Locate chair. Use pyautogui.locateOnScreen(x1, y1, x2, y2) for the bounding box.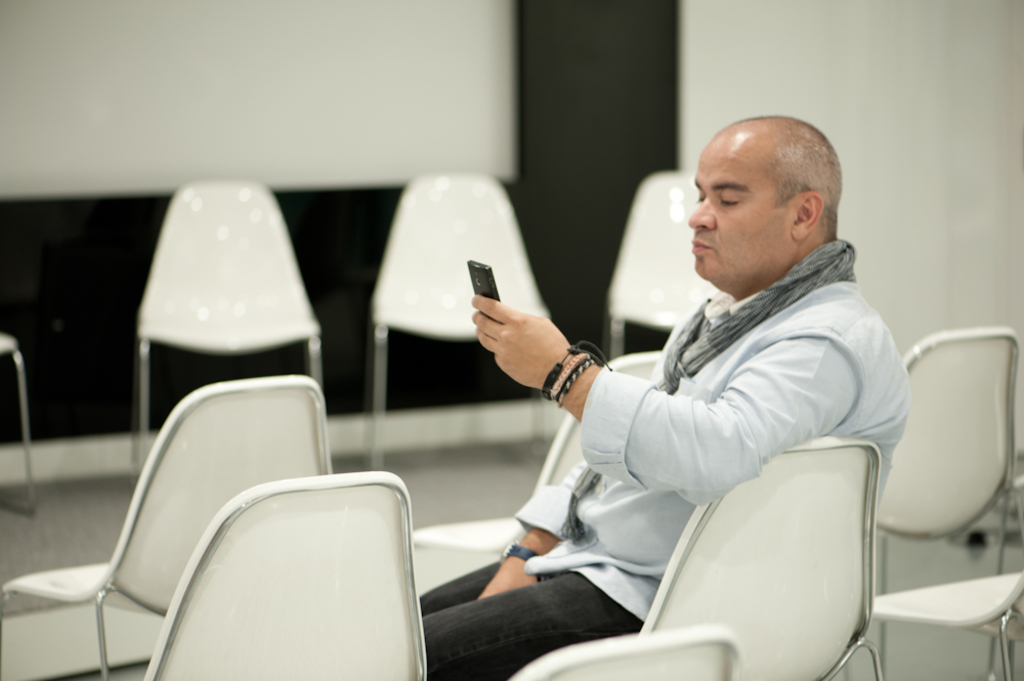
pyautogui.locateOnScreen(0, 333, 38, 512).
